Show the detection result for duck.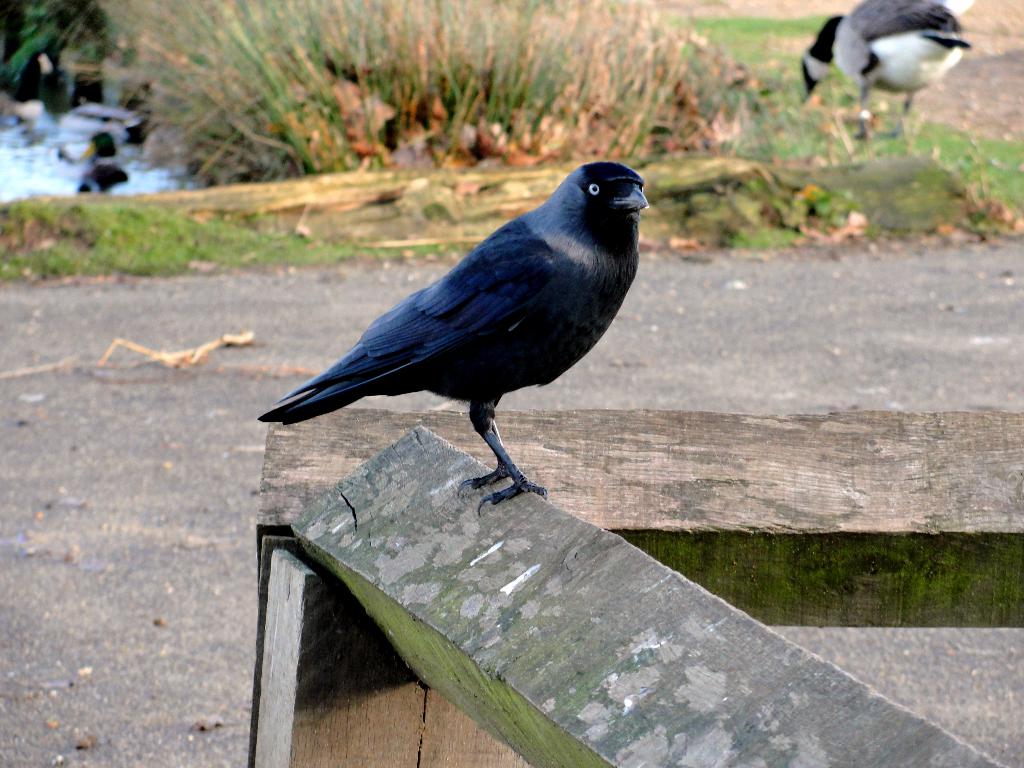
60:131:121:167.
